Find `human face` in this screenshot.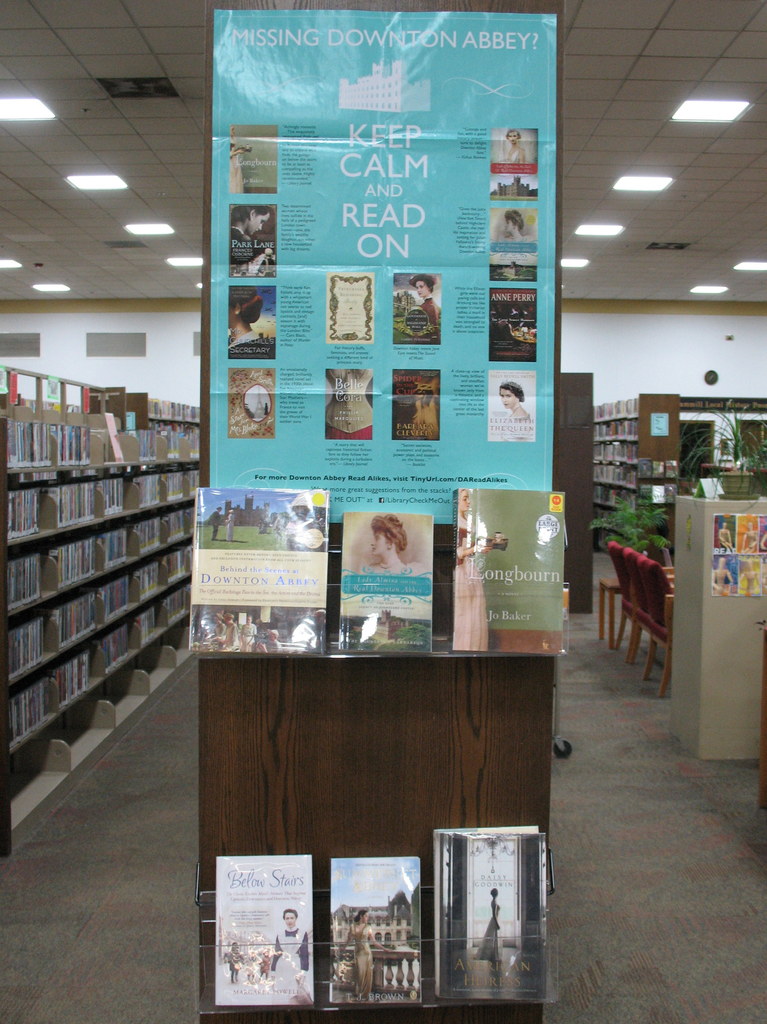
The bounding box for `human face` is crop(369, 530, 390, 557).
